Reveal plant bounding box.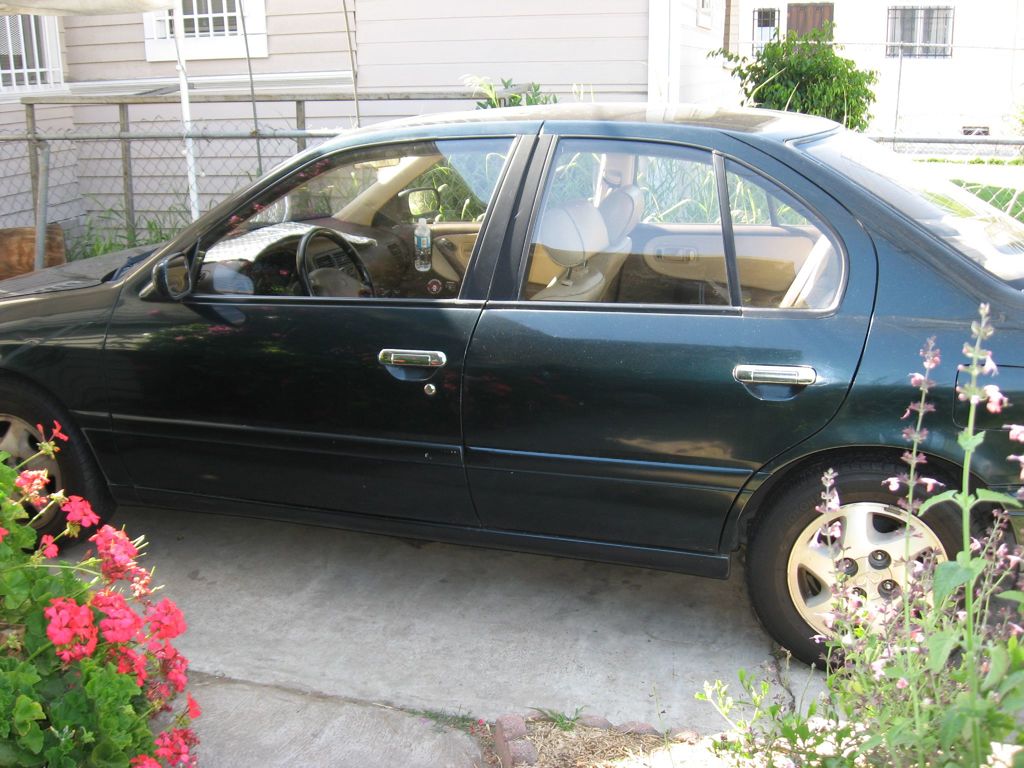
Revealed: x1=477 y1=61 x2=558 y2=109.
